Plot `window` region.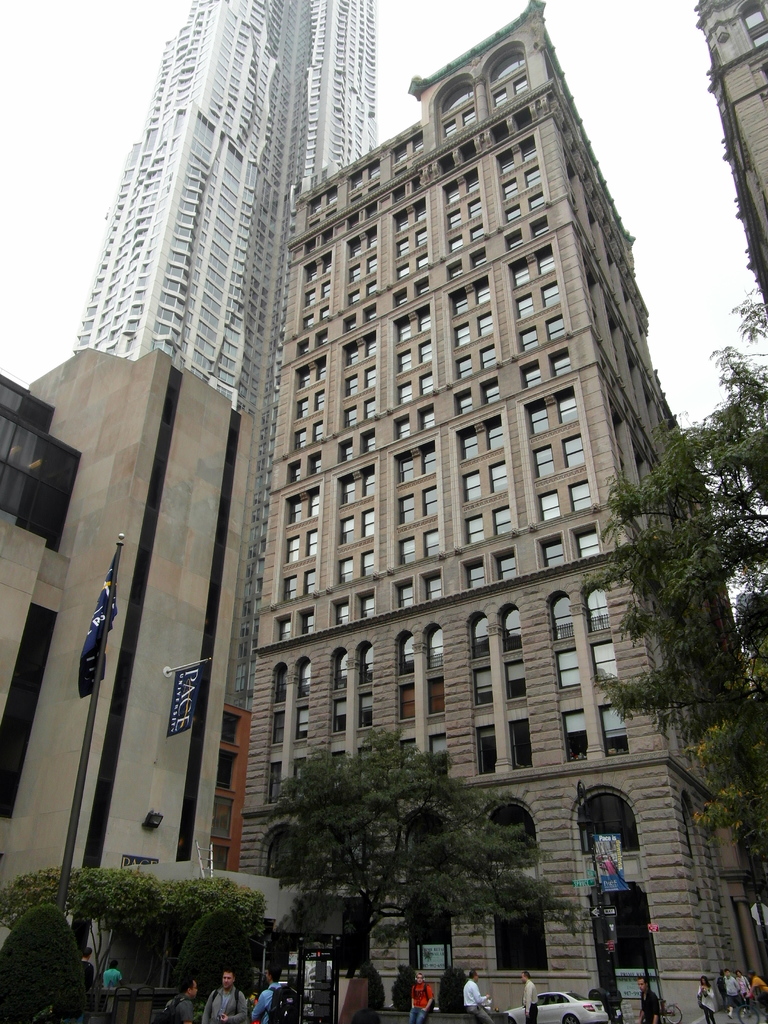
Plotted at 476/726/497/774.
